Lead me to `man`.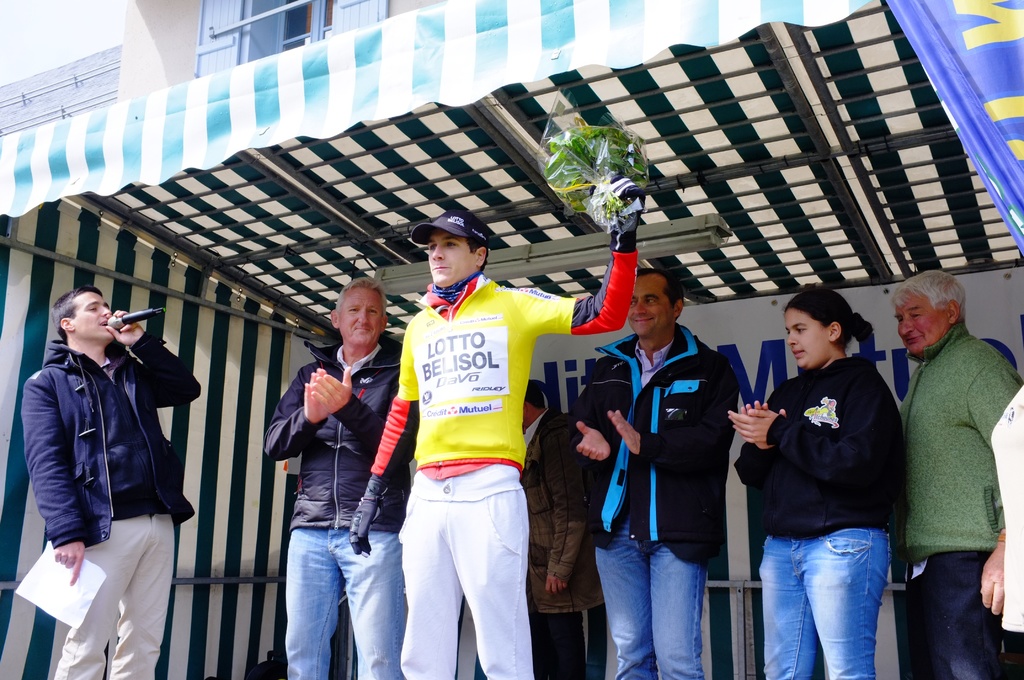
Lead to x1=348, y1=174, x2=639, y2=679.
